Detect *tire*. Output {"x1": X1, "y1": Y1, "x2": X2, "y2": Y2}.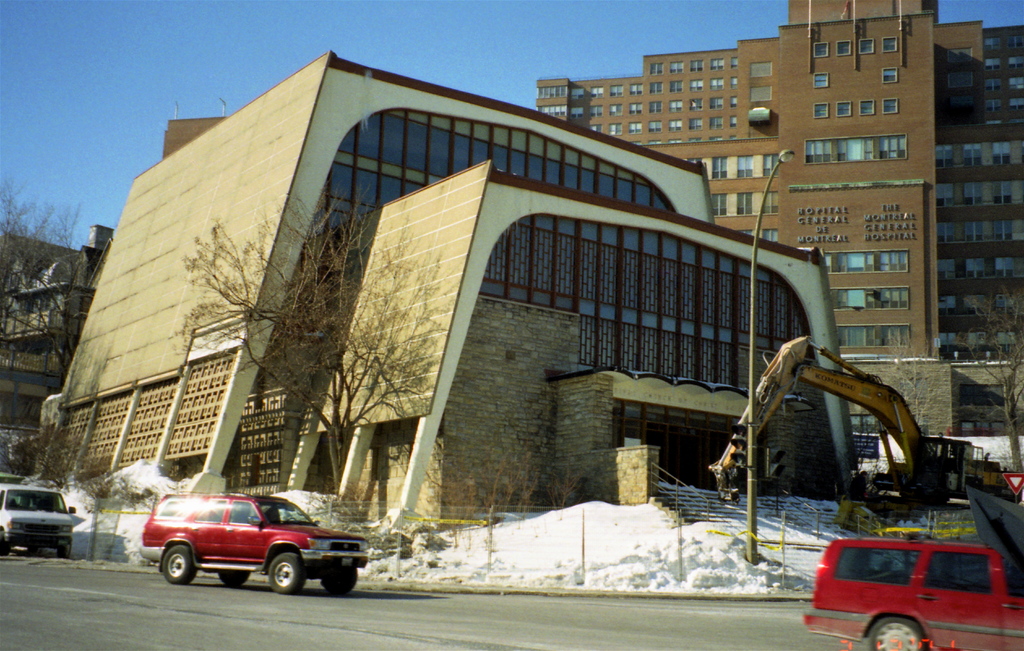
{"x1": 870, "y1": 616, "x2": 925, "y2": 650}.
